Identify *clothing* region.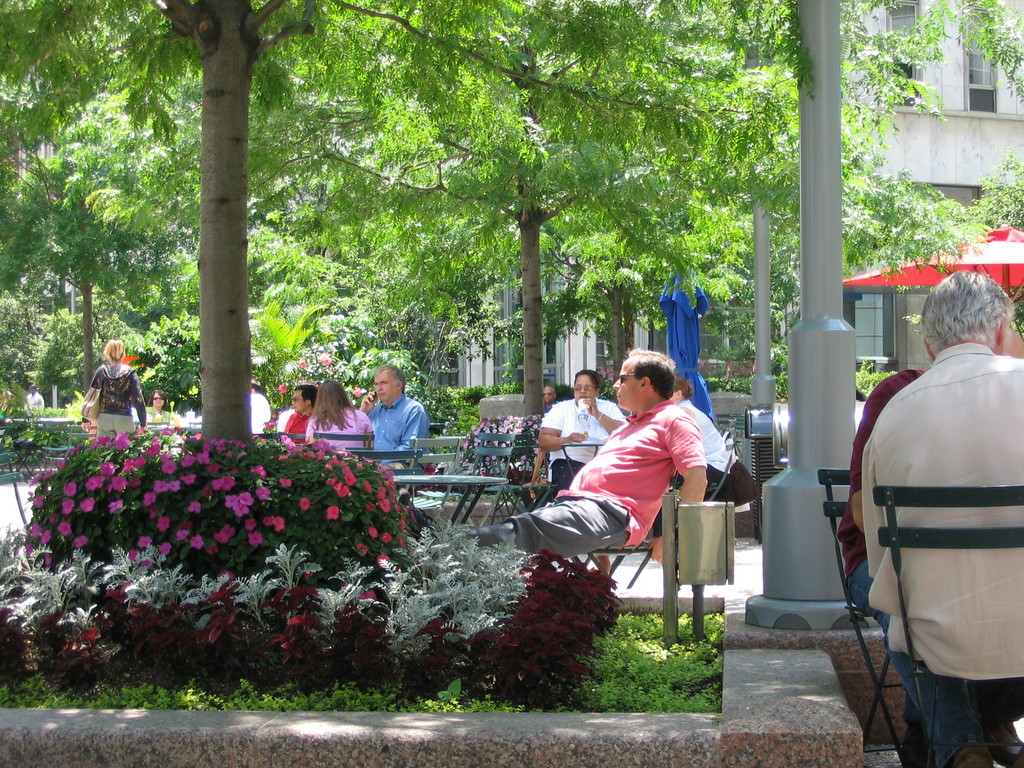
Region: <box>305,408,371,458</box>.
